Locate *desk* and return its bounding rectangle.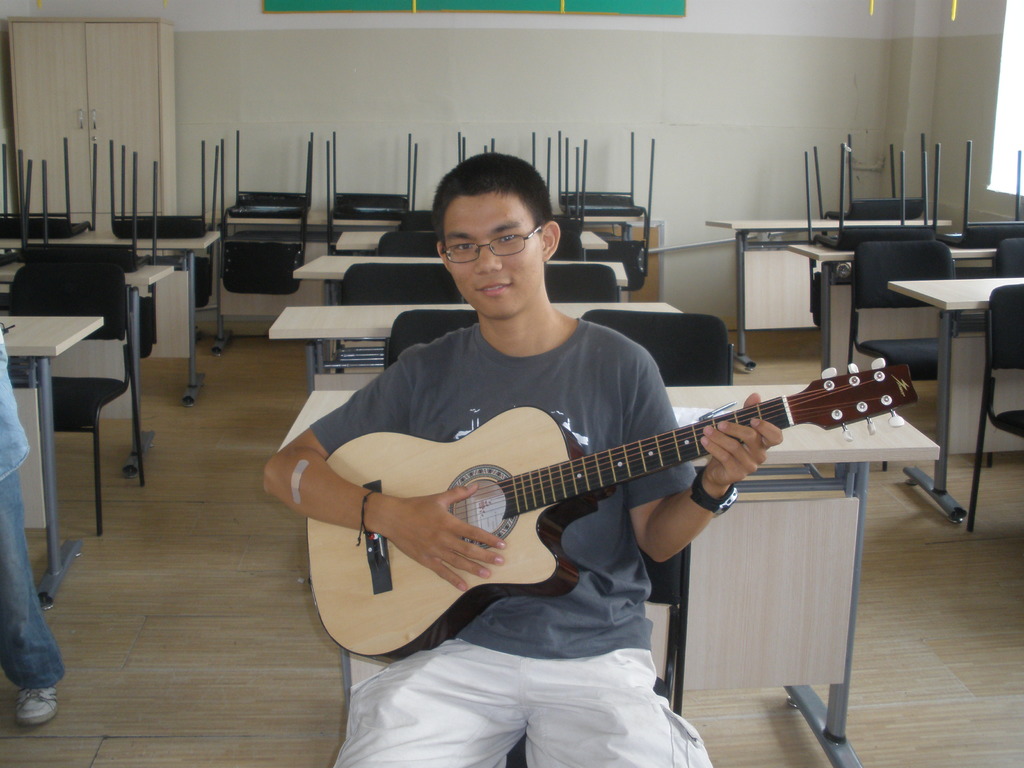
bbox=(281, 391, 940, 767).
